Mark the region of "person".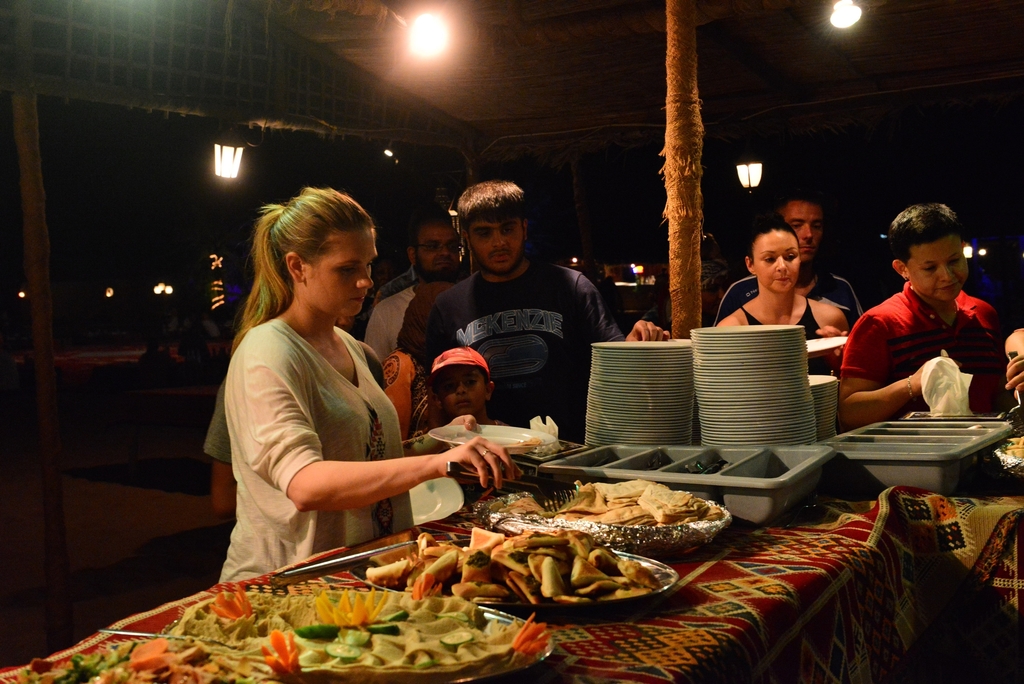
Region: BBox(217, 181, 524, 583).
